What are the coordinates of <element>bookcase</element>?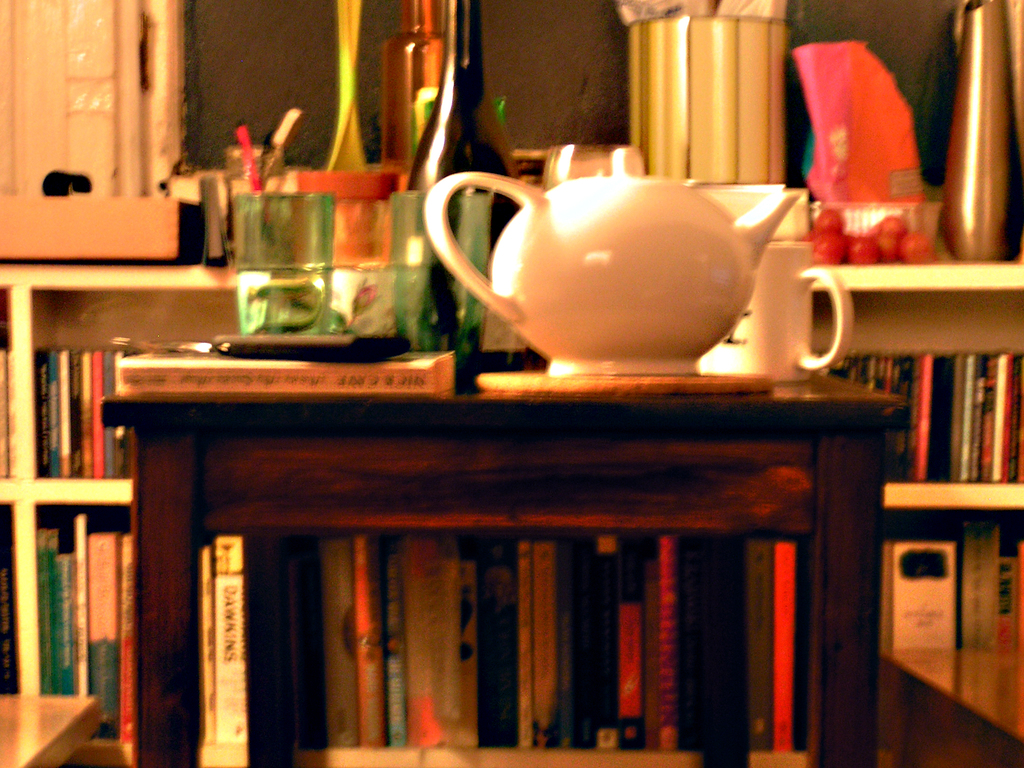
[x1=95, y1=394, x2=896, y2=767].
